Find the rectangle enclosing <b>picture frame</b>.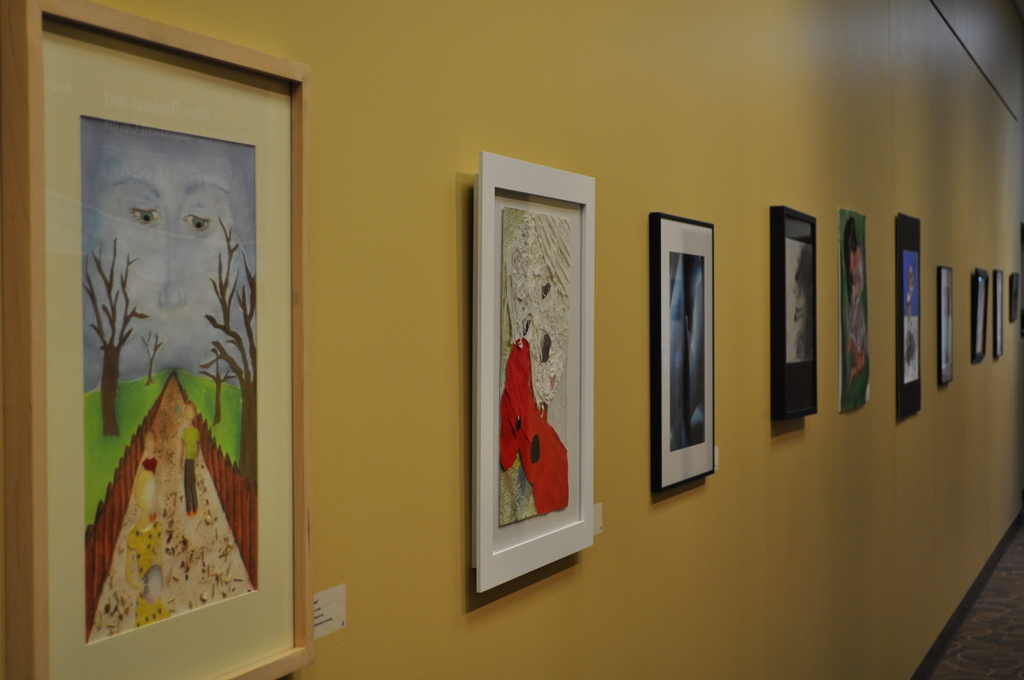
select_region(993, 267, 1005, 357).
